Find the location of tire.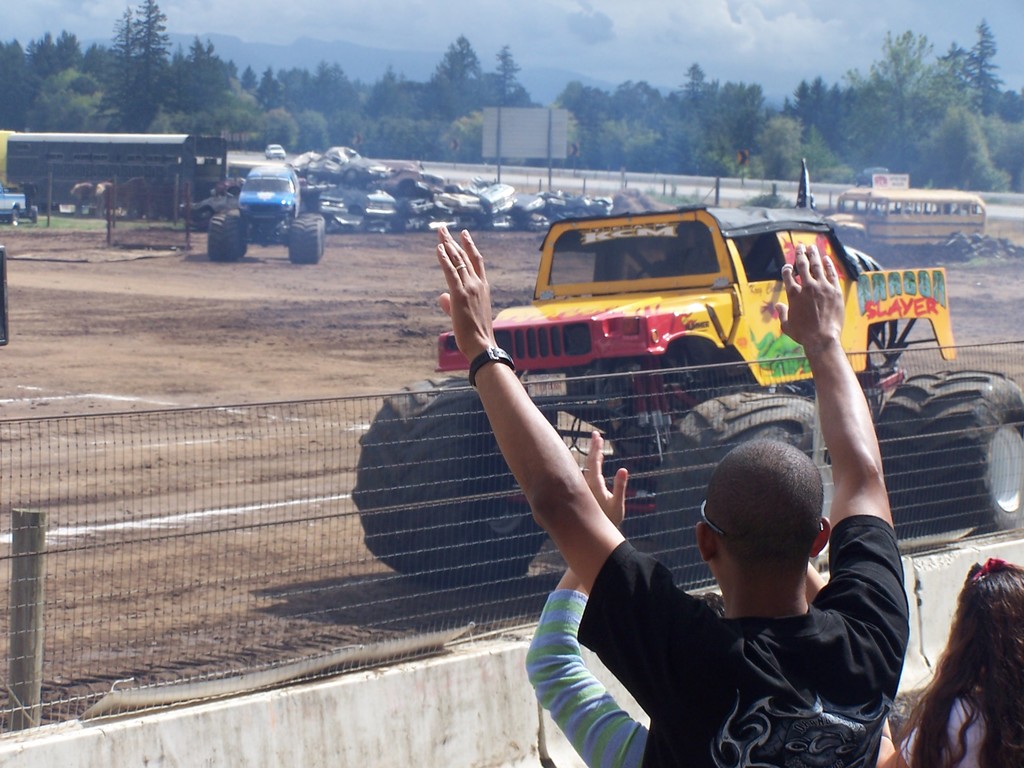
Location: locate(287, 212, 330, 265).
